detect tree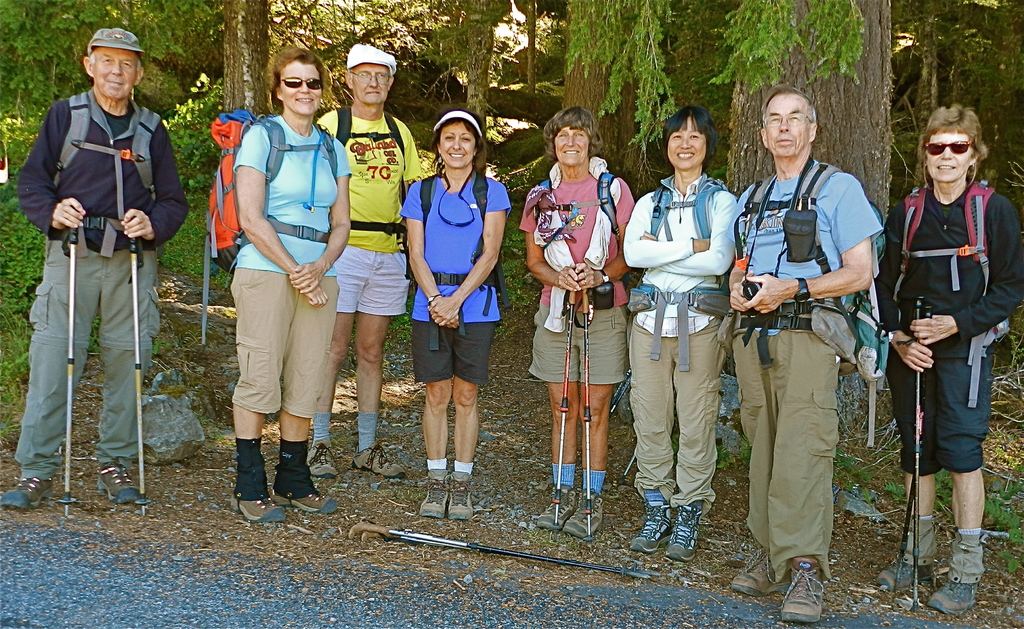
[464, 0, 499, 150]
